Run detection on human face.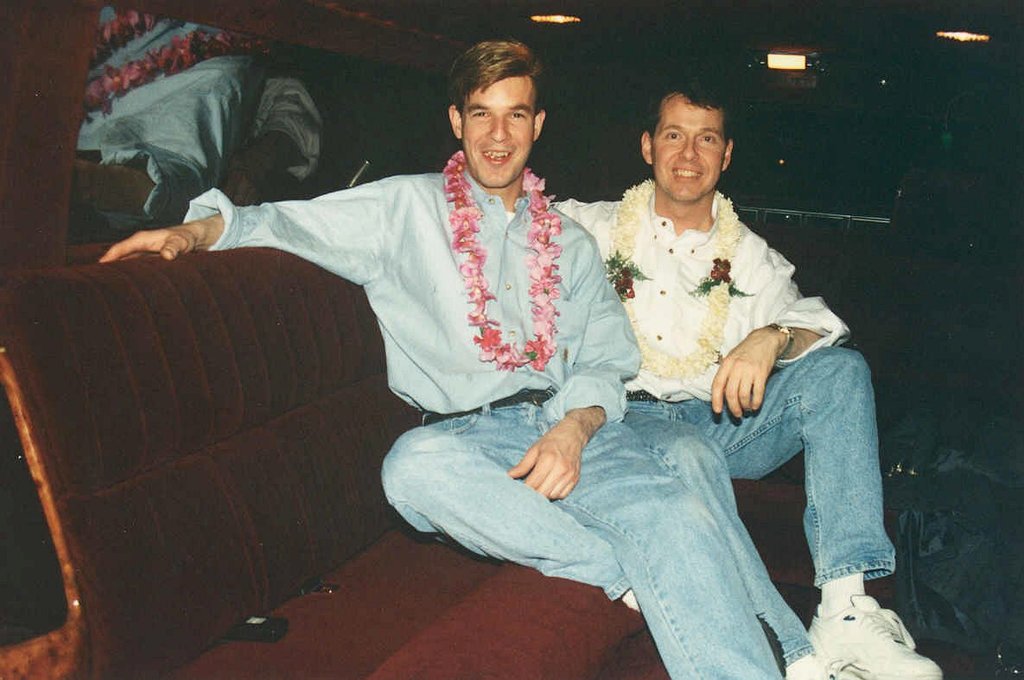
Result: left=465, top=75, right=533, bottom=183.
